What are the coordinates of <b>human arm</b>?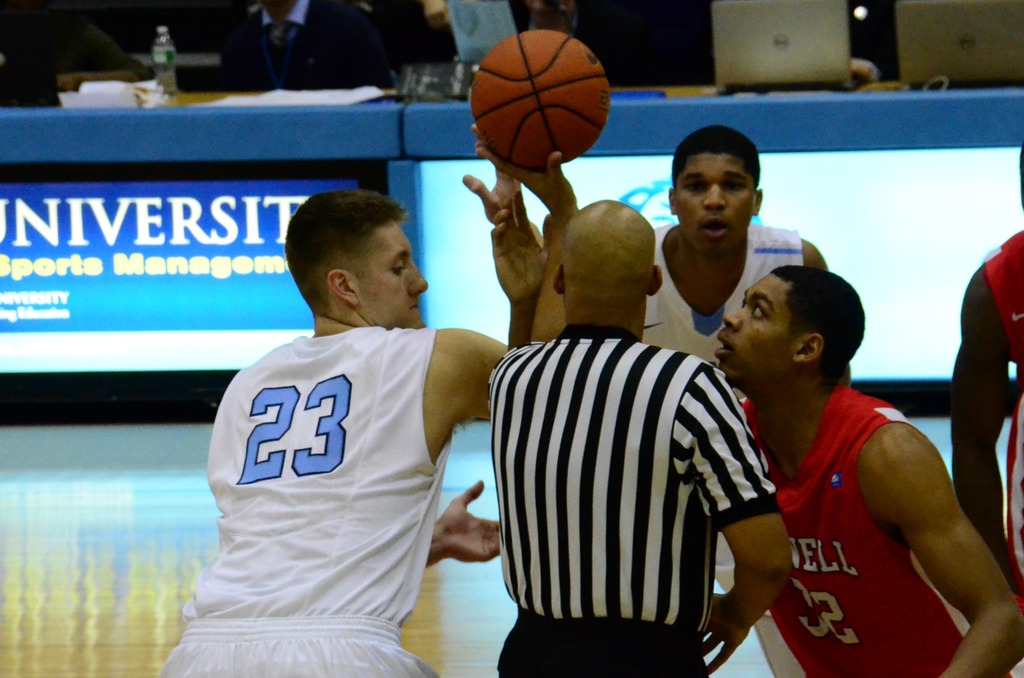
699,360,803,677.
